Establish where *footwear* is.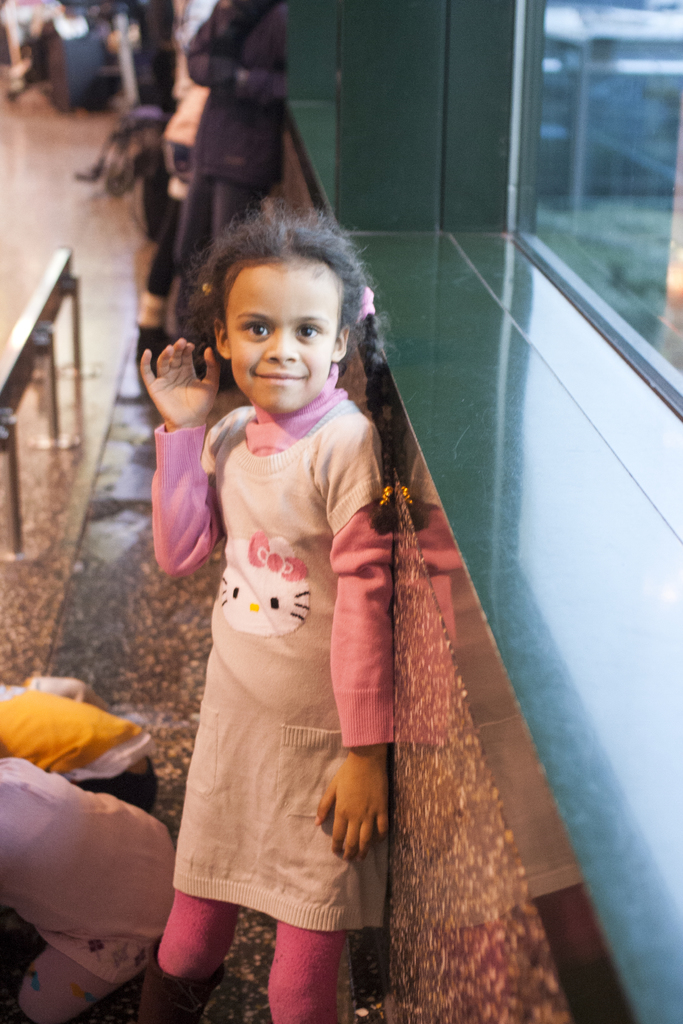
Established at [211,340,234,396].
